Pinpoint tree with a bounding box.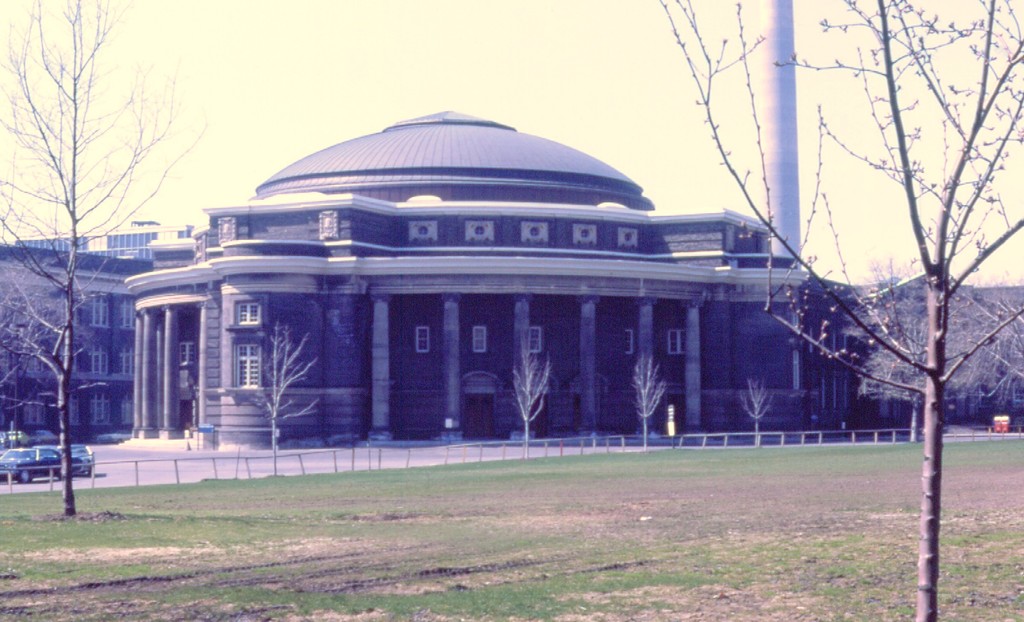
locate(660, 0, 1023, 621).
